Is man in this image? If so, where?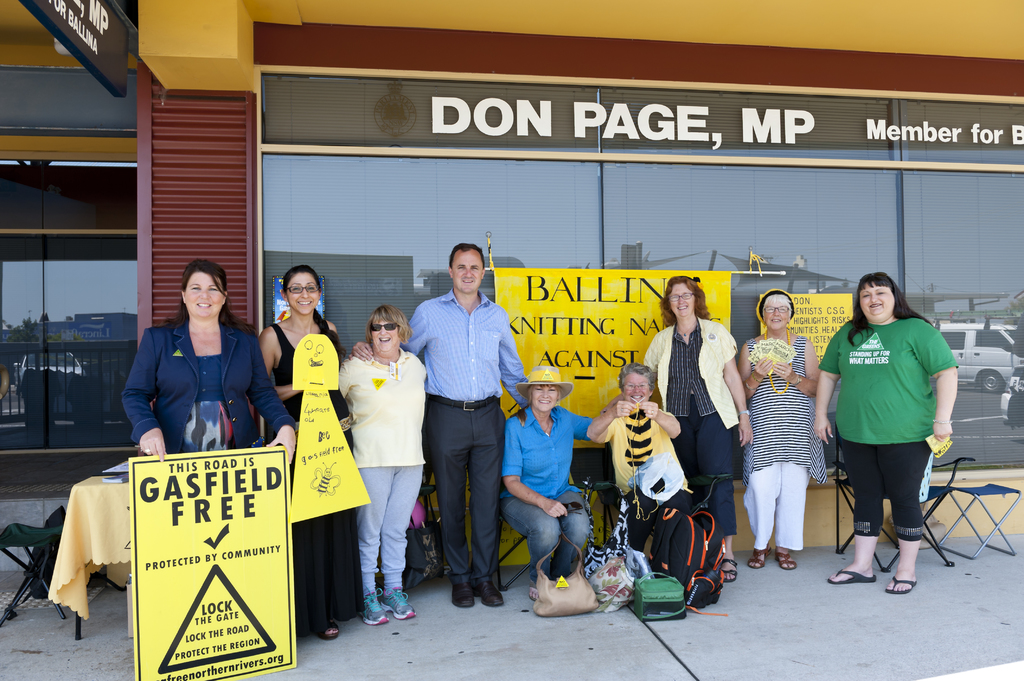
Yes, at l=412, t=247, r=521, b=618.
